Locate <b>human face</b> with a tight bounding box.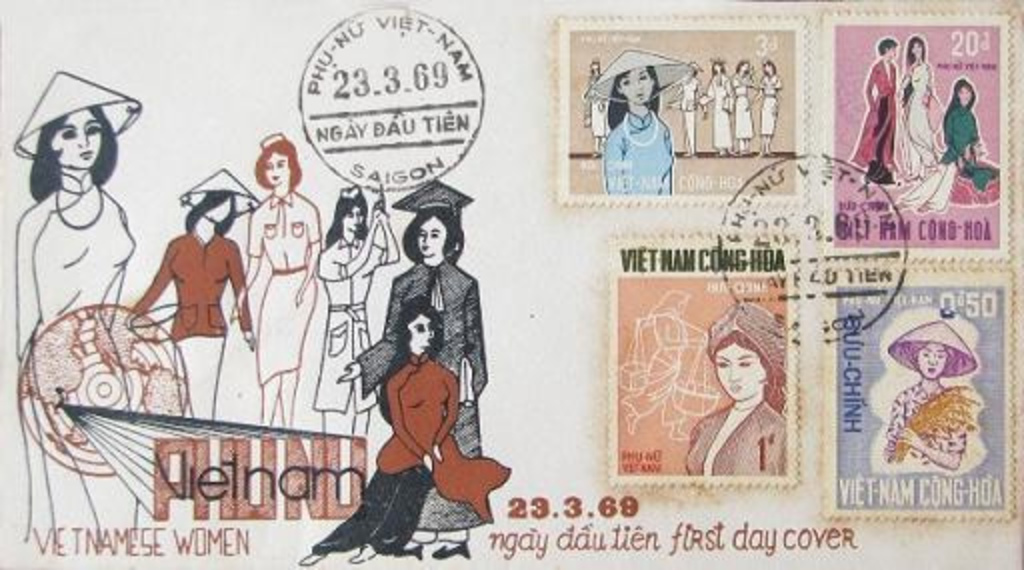
rect(914, 338, 948, 382).
